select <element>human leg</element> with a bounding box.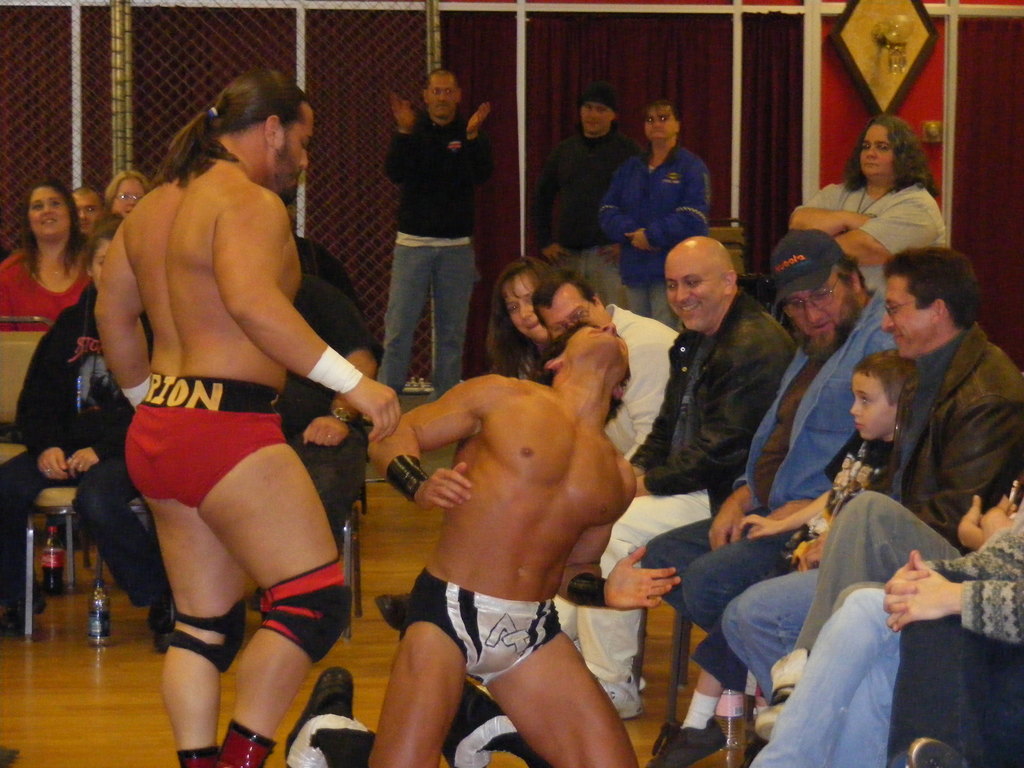
select_region(434, 245, 470, 385).
